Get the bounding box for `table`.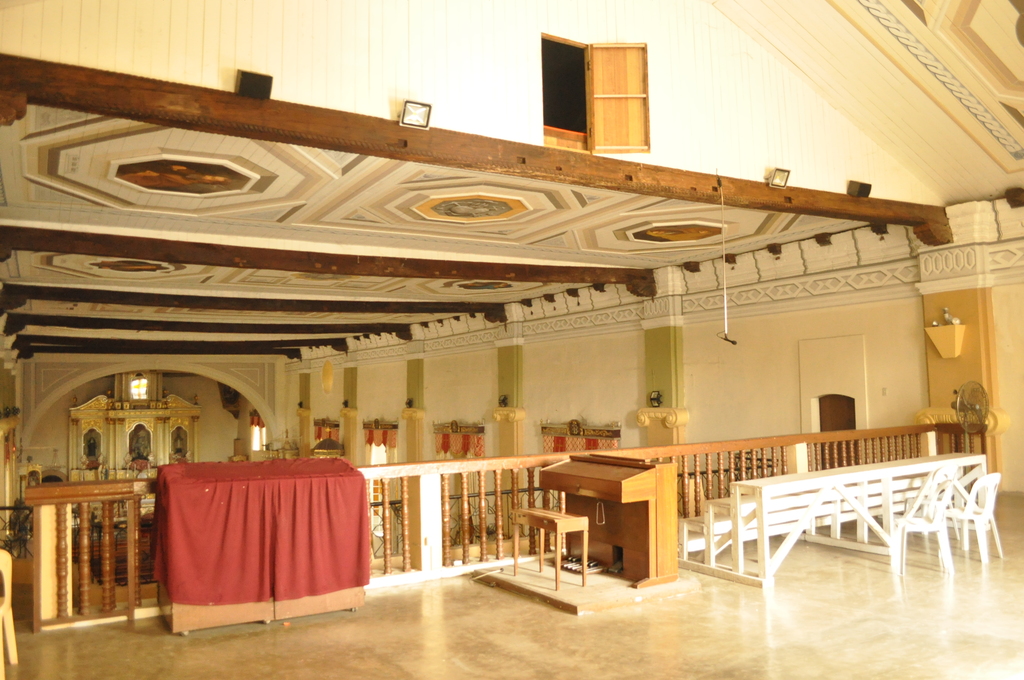
[left=509, top=506, right=595, bottom=592].
